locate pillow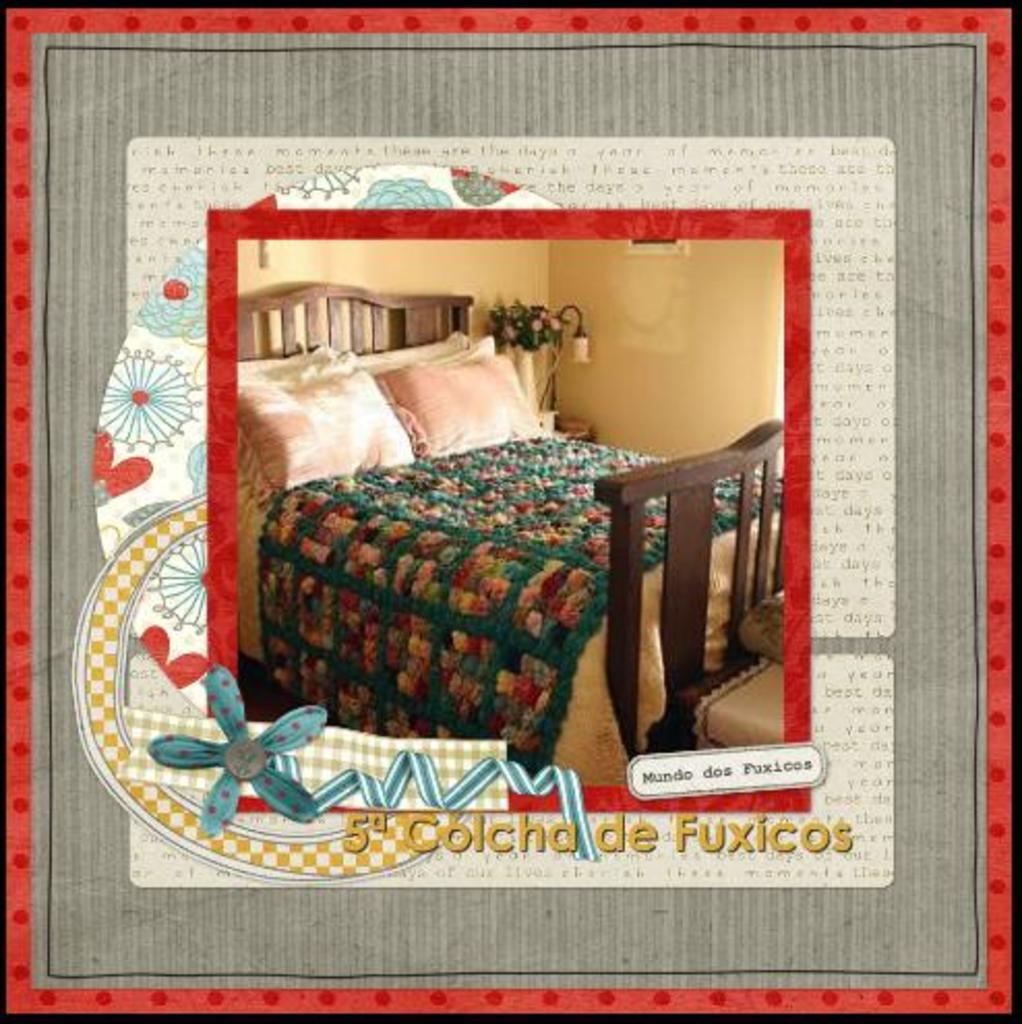
(left=234, top=383, right=403, bottom=482)
